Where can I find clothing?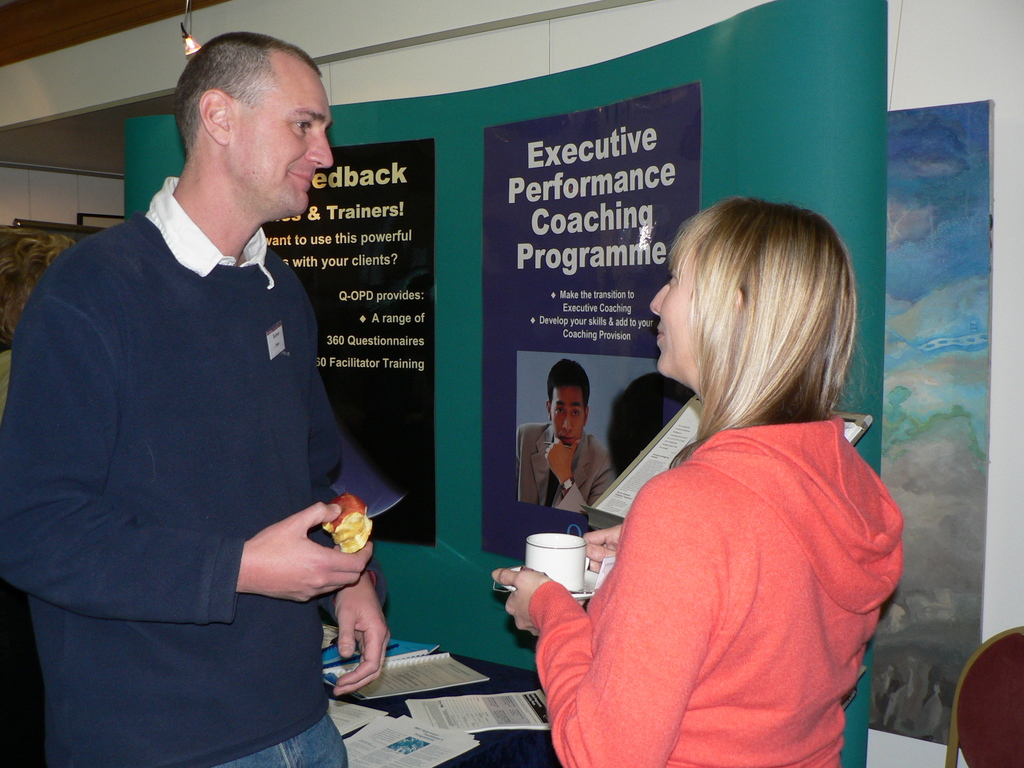
You can find it at bbox=(0, 170, 382, 765).
